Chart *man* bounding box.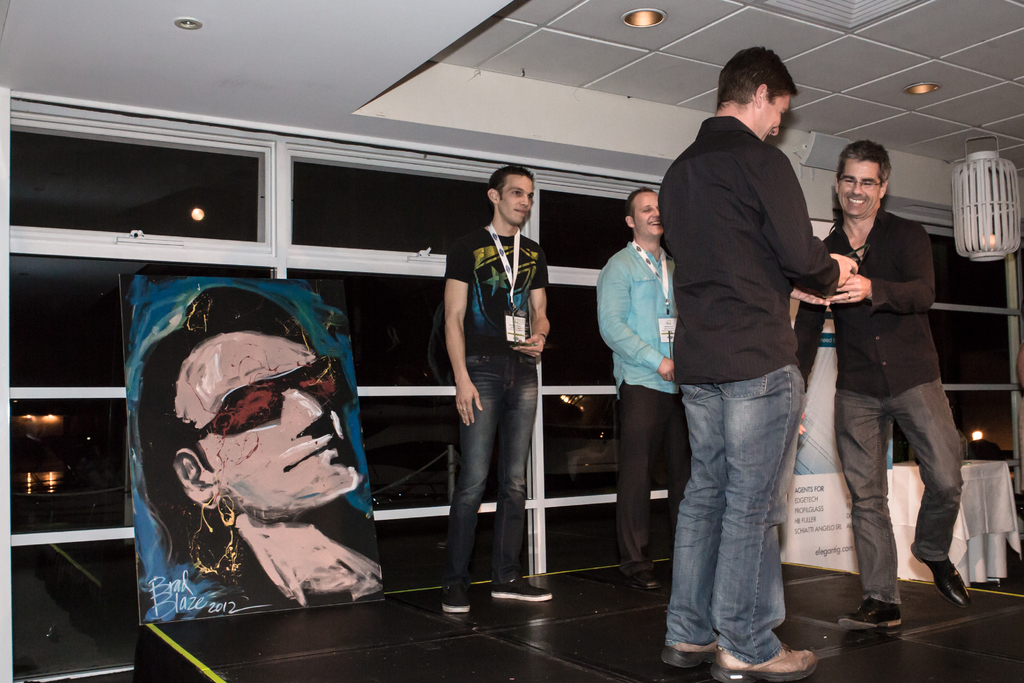
Charted: [x1=136, y1=287, x2=383, y2=607].
